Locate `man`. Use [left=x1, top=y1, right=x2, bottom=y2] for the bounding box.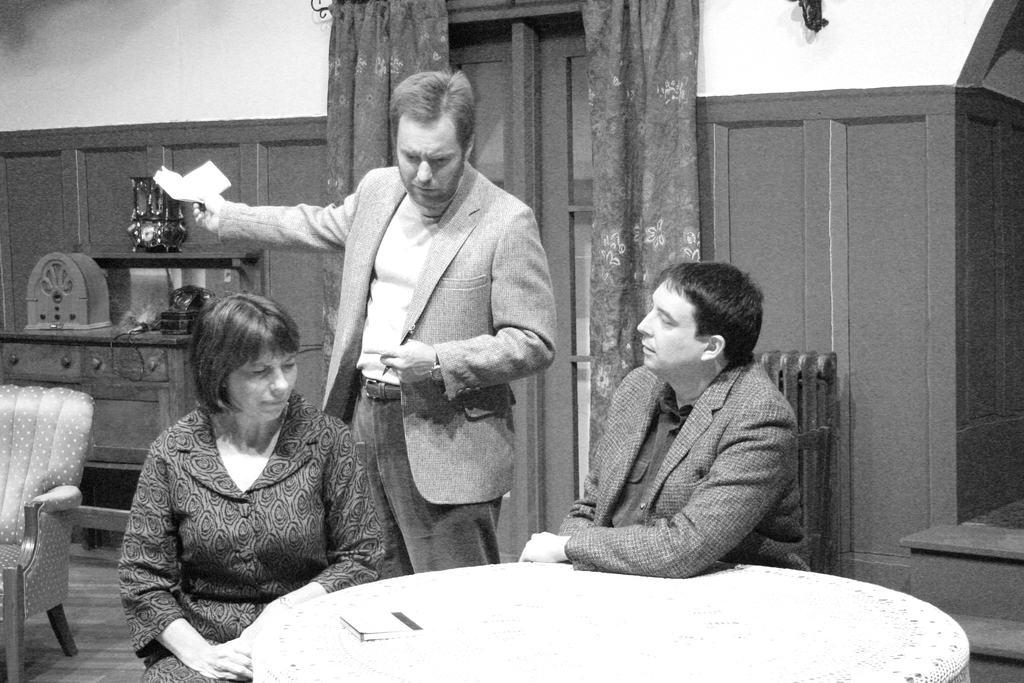
[left=553, top=255, right=840, bottom=588].
